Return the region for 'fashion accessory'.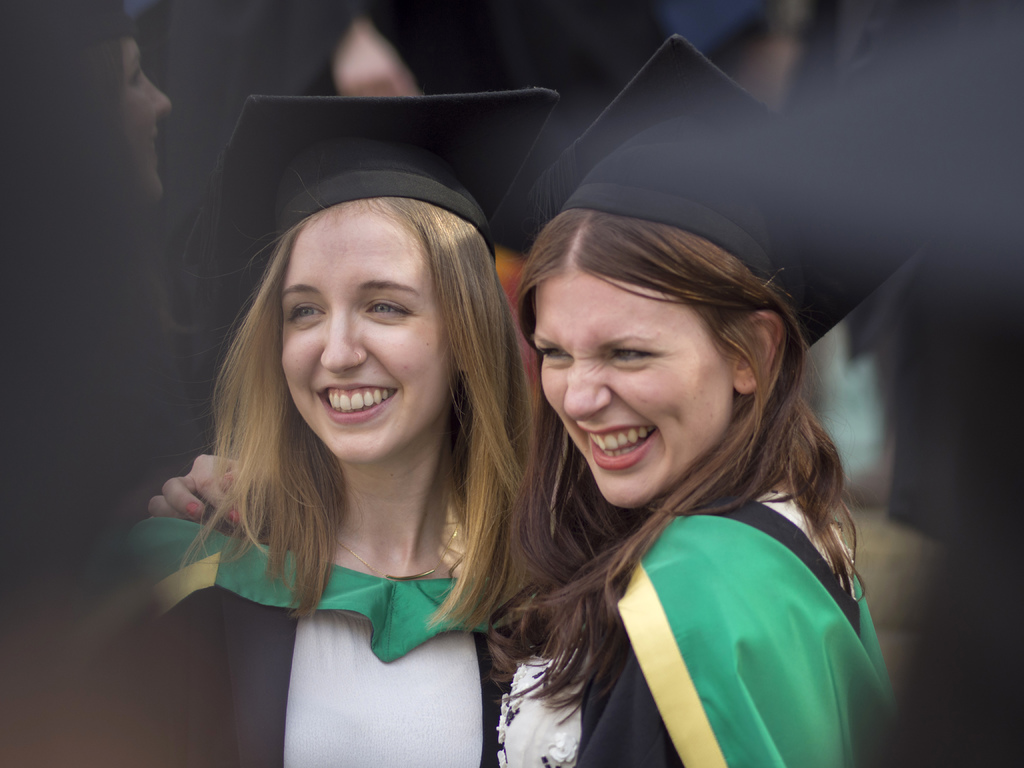
[x1=330, y1=509, x2=457, y2=588].
